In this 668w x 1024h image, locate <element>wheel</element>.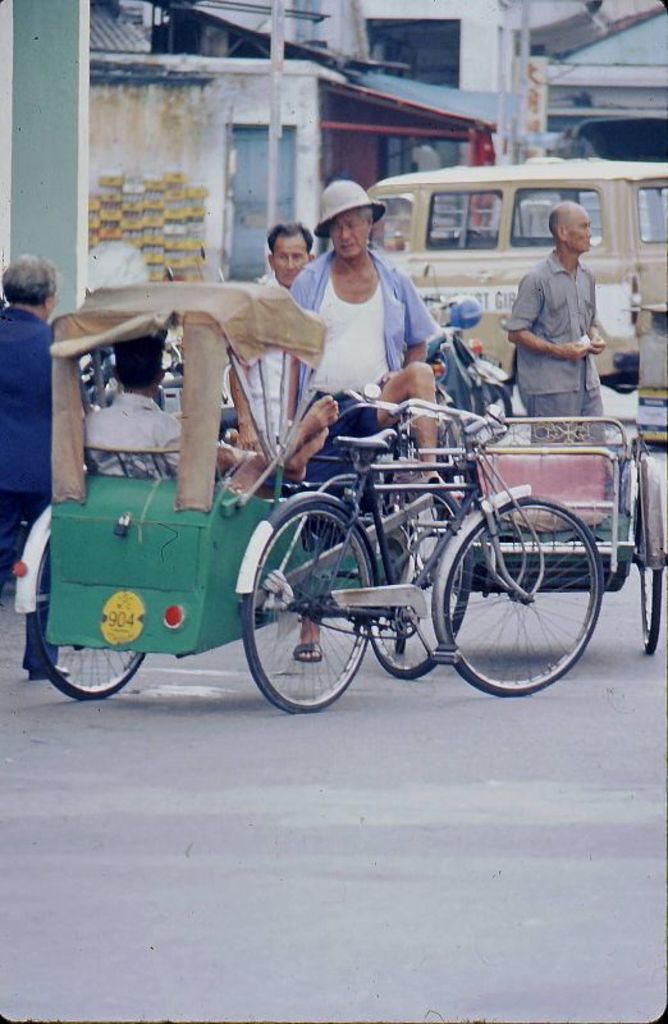
Bounding box: (343,486,472,682).
